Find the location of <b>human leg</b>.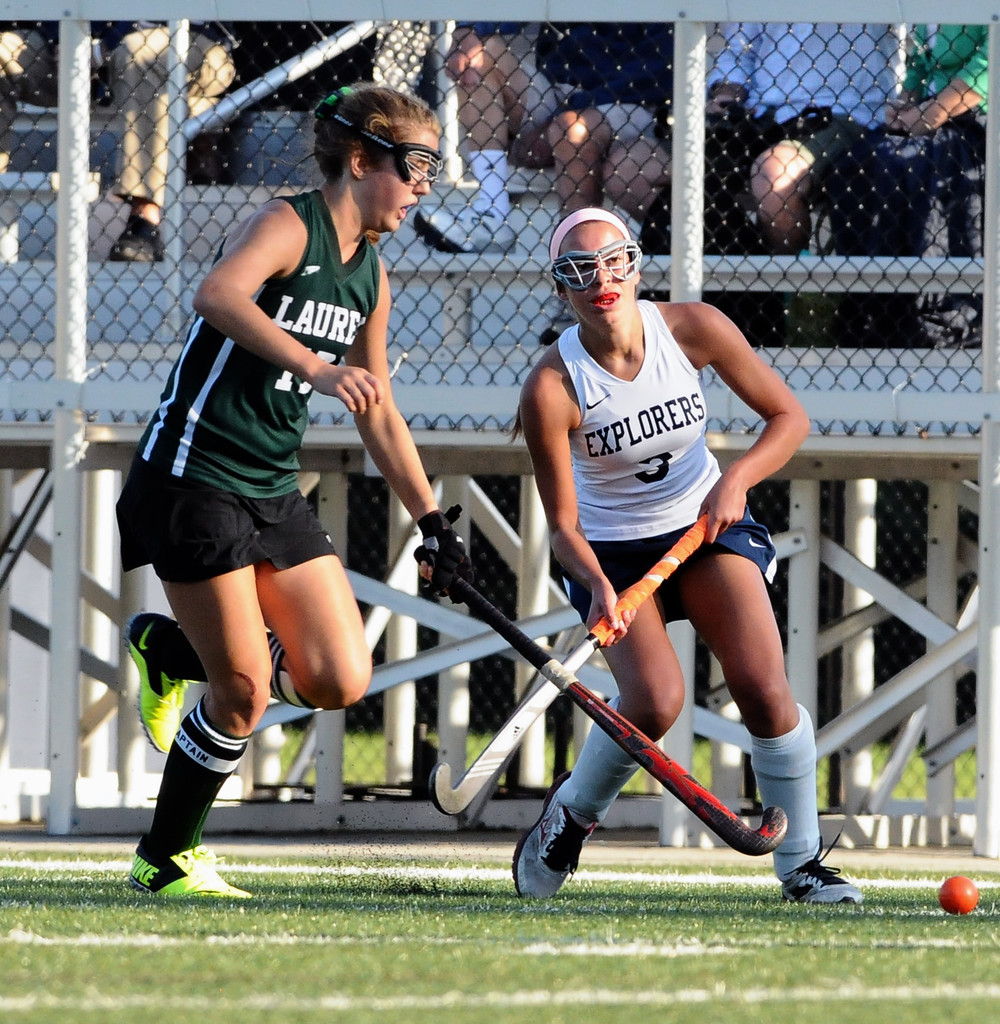
Location: rect(123, 462, 241, 900).
